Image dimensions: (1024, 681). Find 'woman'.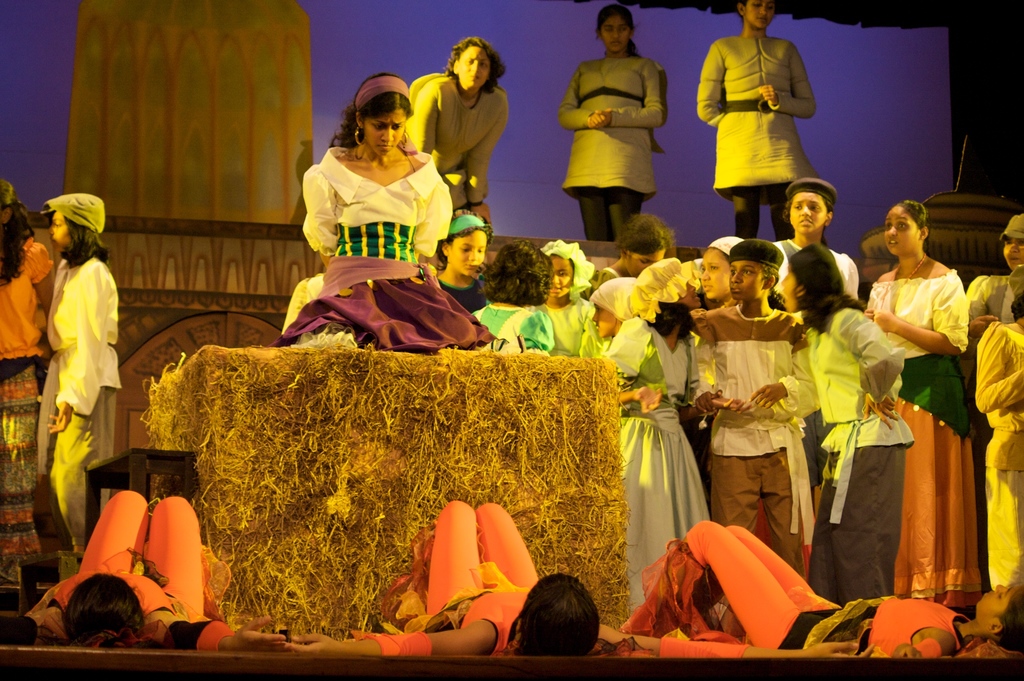
554:2:669:246.
